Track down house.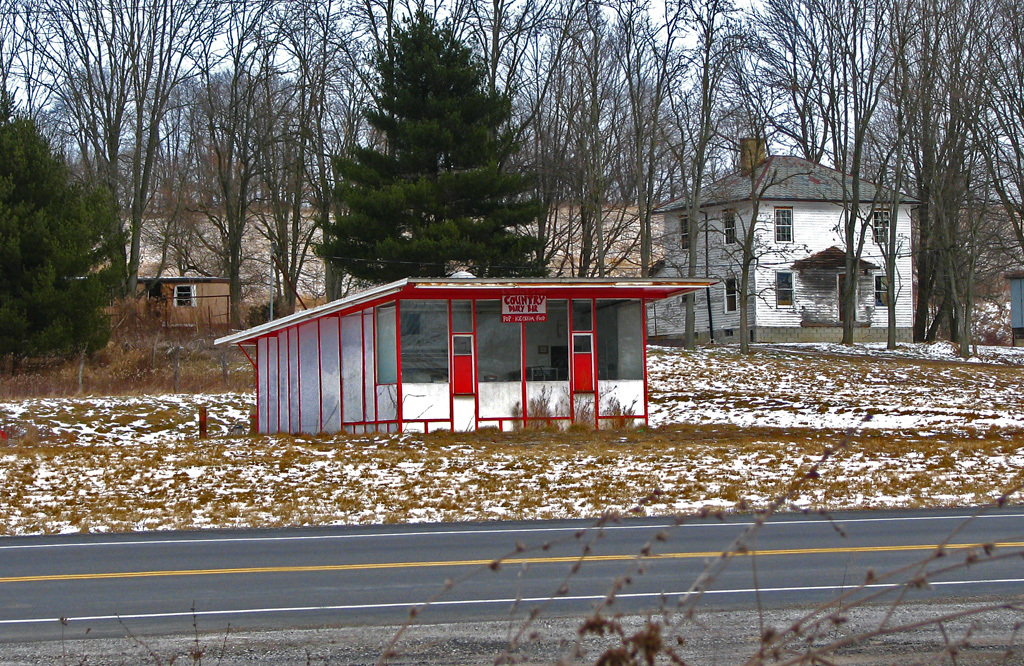
Tracked to (695, 156, 914, 341).
